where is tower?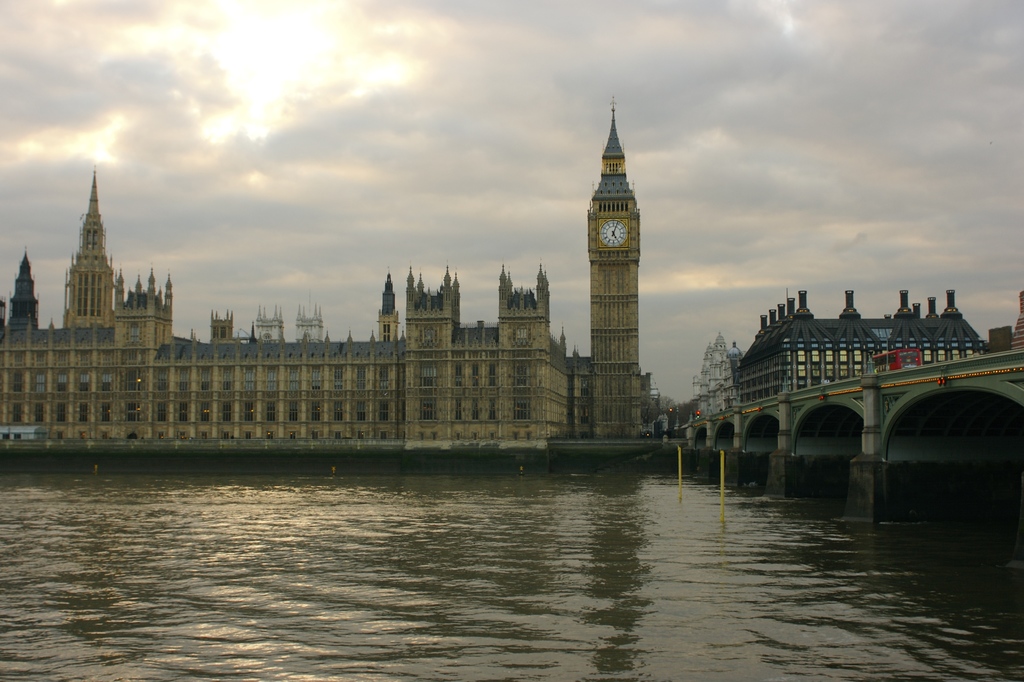
detection(59, 165, 110, 328).
